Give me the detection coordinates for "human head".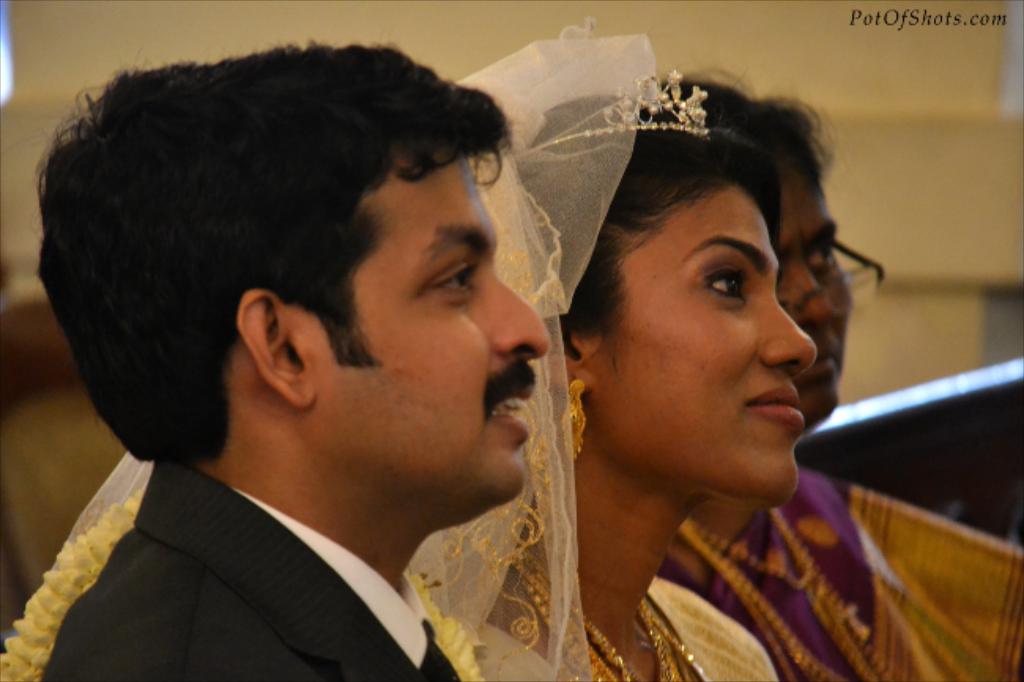
Rect(629, 80, 855, 425).
